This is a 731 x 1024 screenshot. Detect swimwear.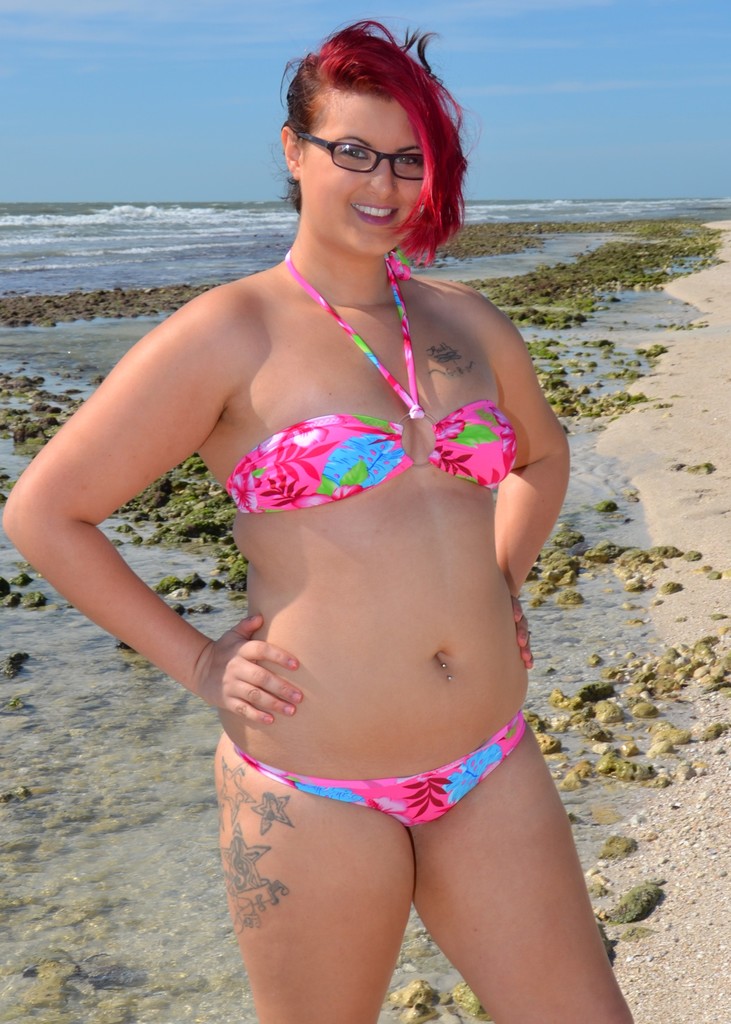
[left=195, top=312, right=576, bottom=794].
